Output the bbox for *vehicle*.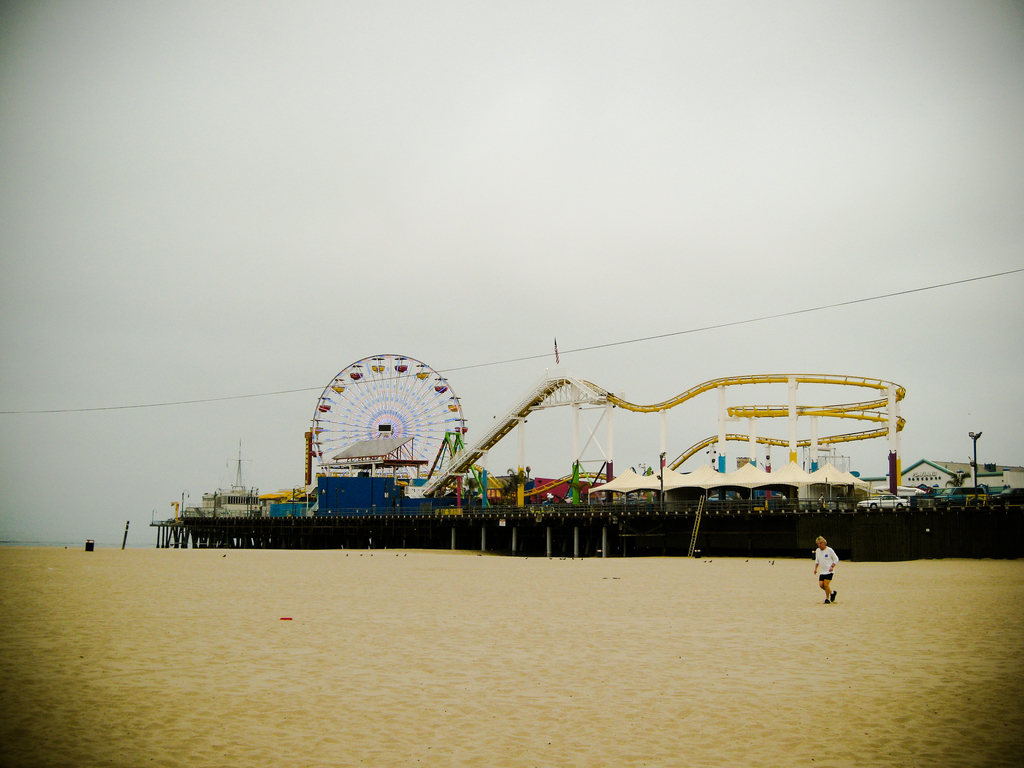
[858,493,909,509].
